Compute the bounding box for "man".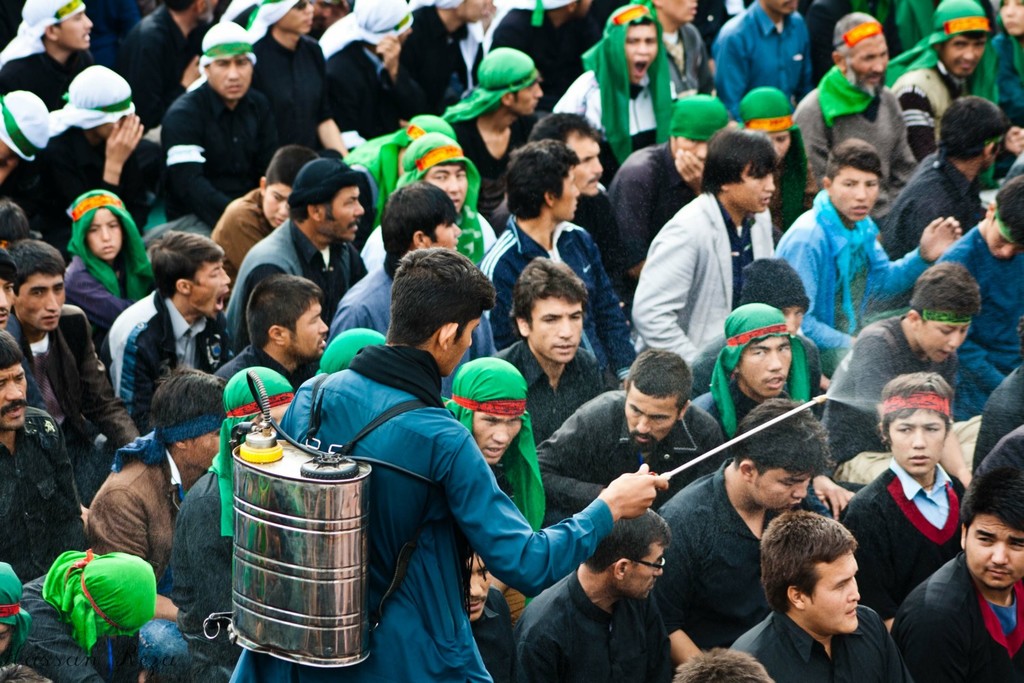
rect(221, 154, 375, 359).
